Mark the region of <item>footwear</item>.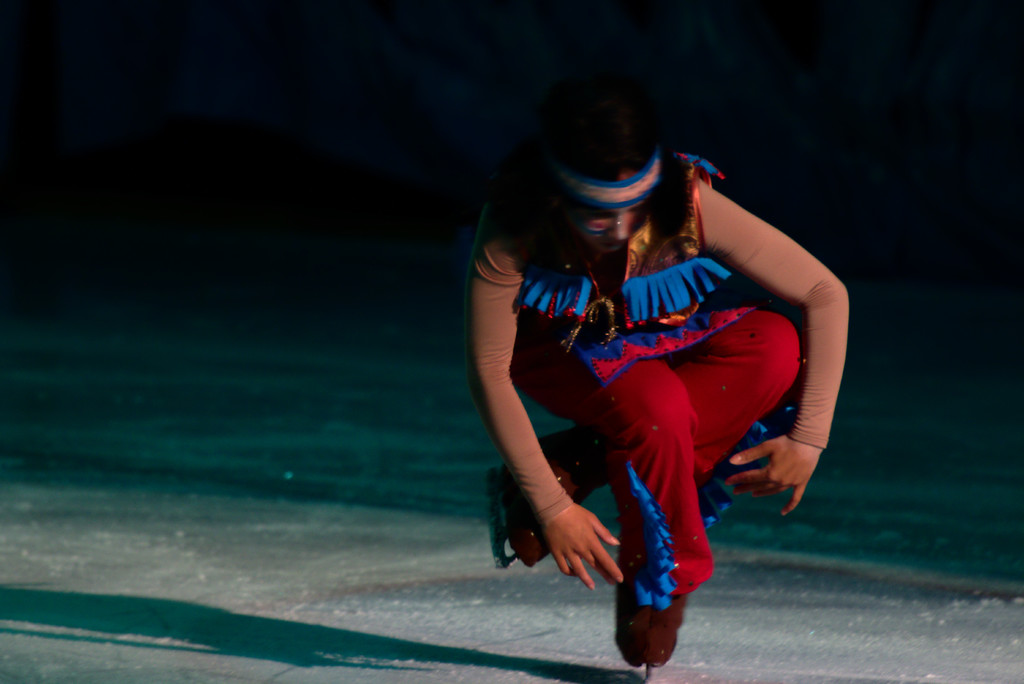
Region: [485, 426, 610, 570].
